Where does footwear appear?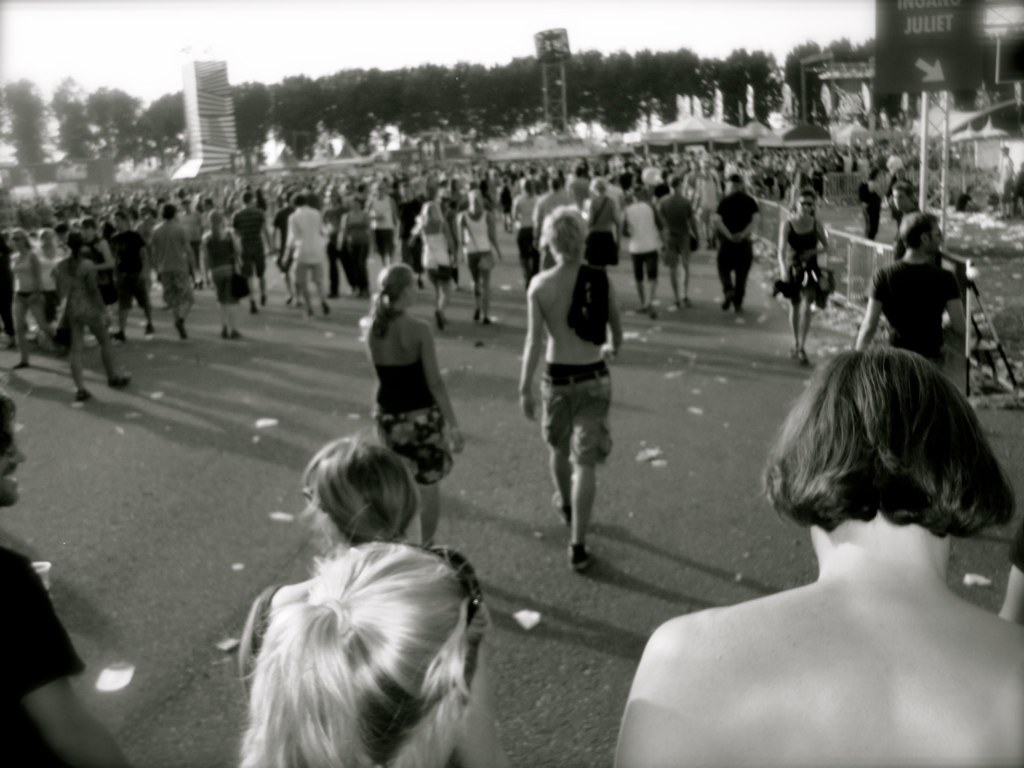
Appears at 323, 300, 333, 312.
